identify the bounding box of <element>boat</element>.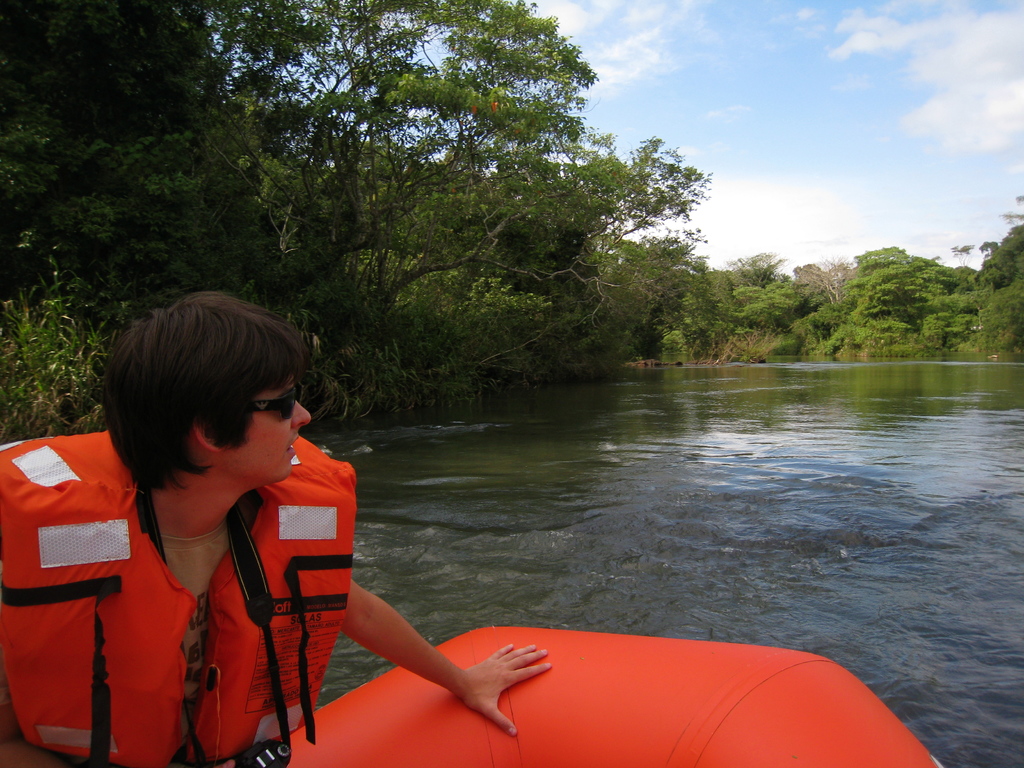
detection(289, 621, 942, 767).
